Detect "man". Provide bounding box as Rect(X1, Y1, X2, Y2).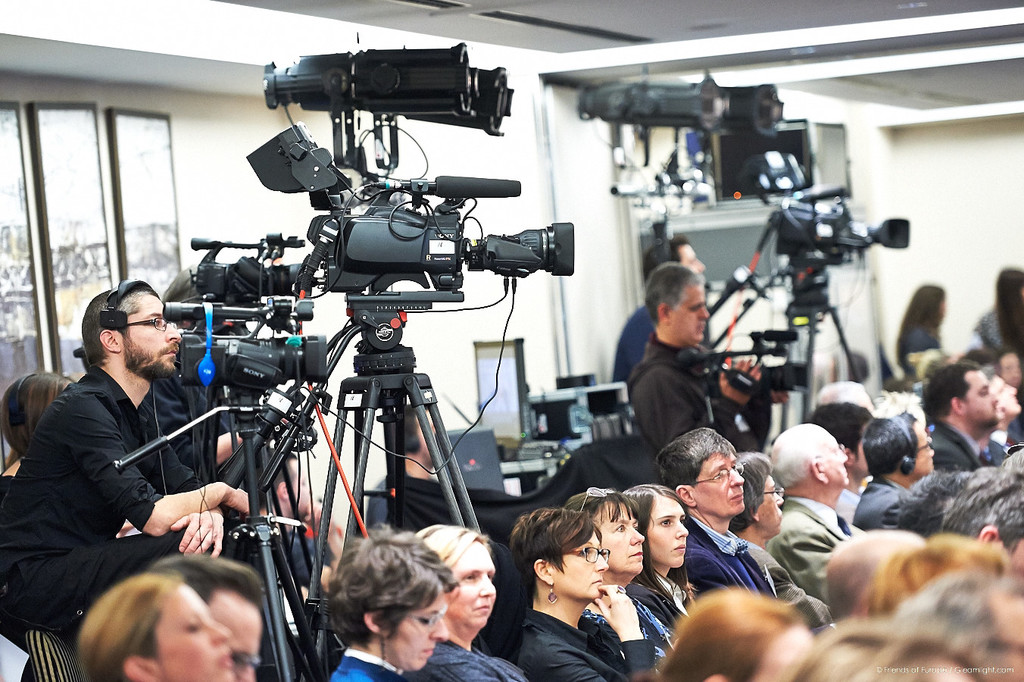
Rect(922, 364, 1002, 469).
